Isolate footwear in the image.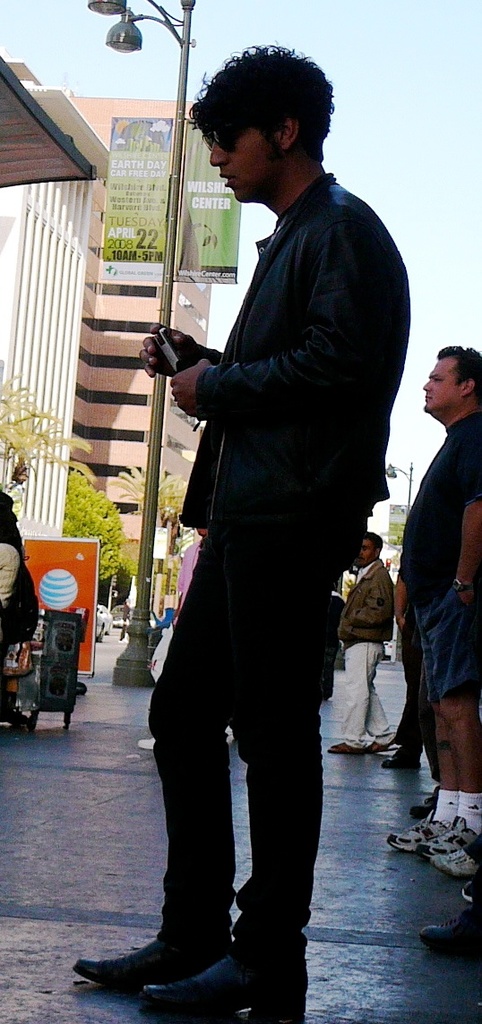
Isolated region: [420,823,479,858].
